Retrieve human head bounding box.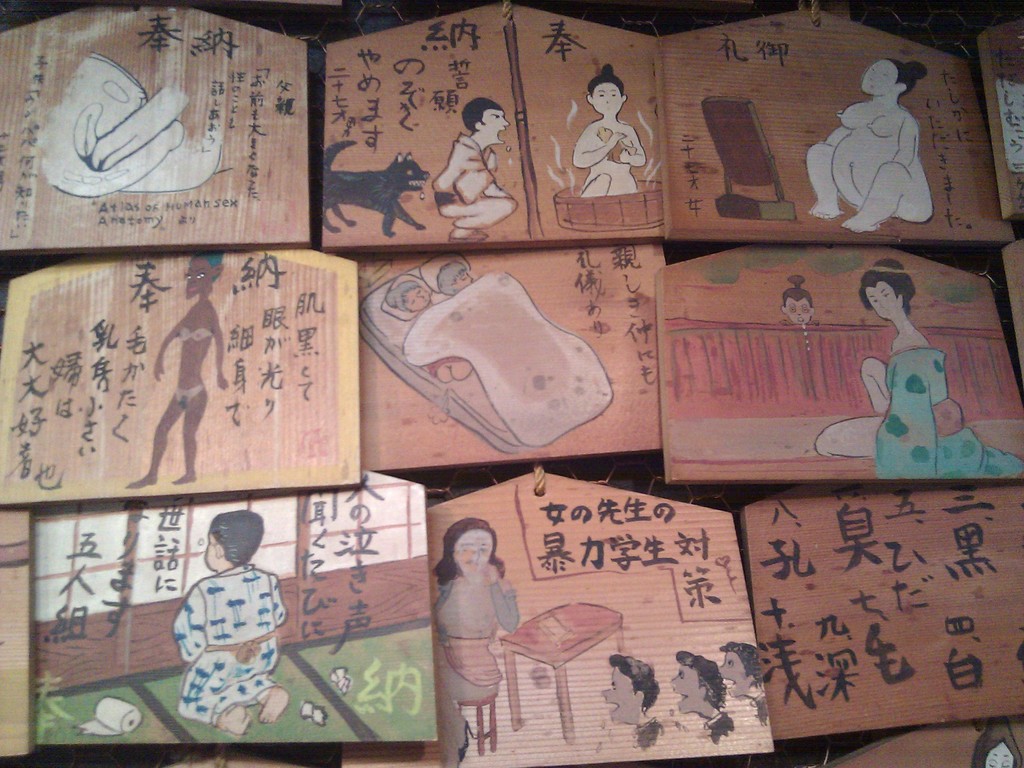
Bounding box: [437,262,472,298].
